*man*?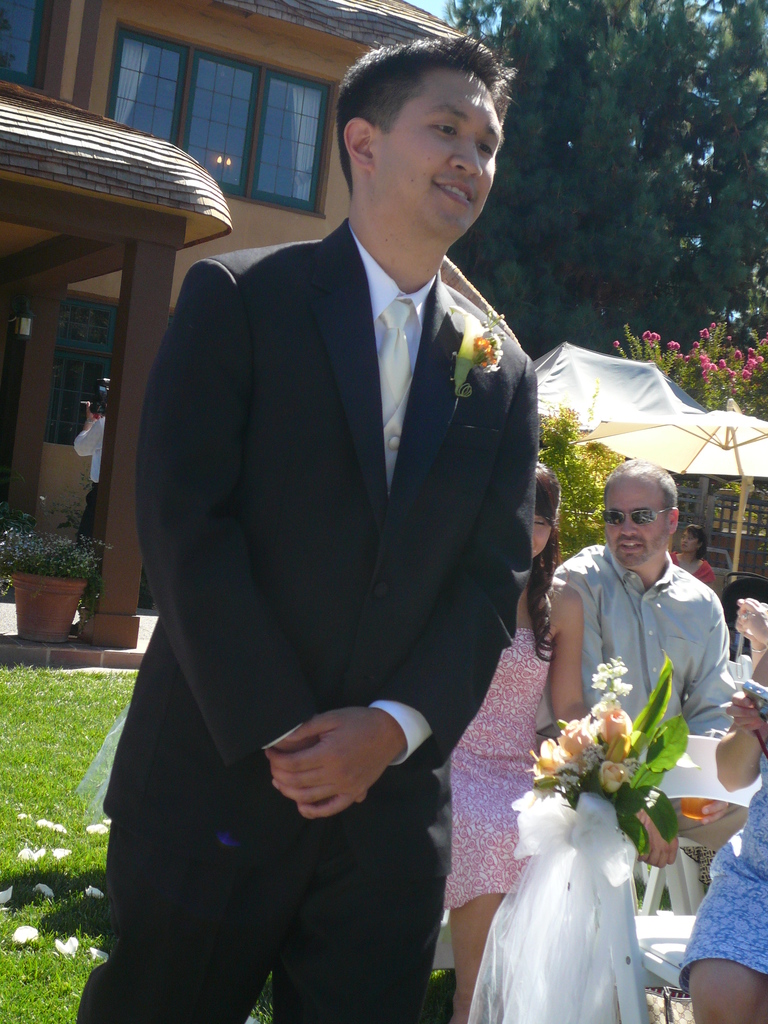
Rect(118, 38, 593, 1023)
